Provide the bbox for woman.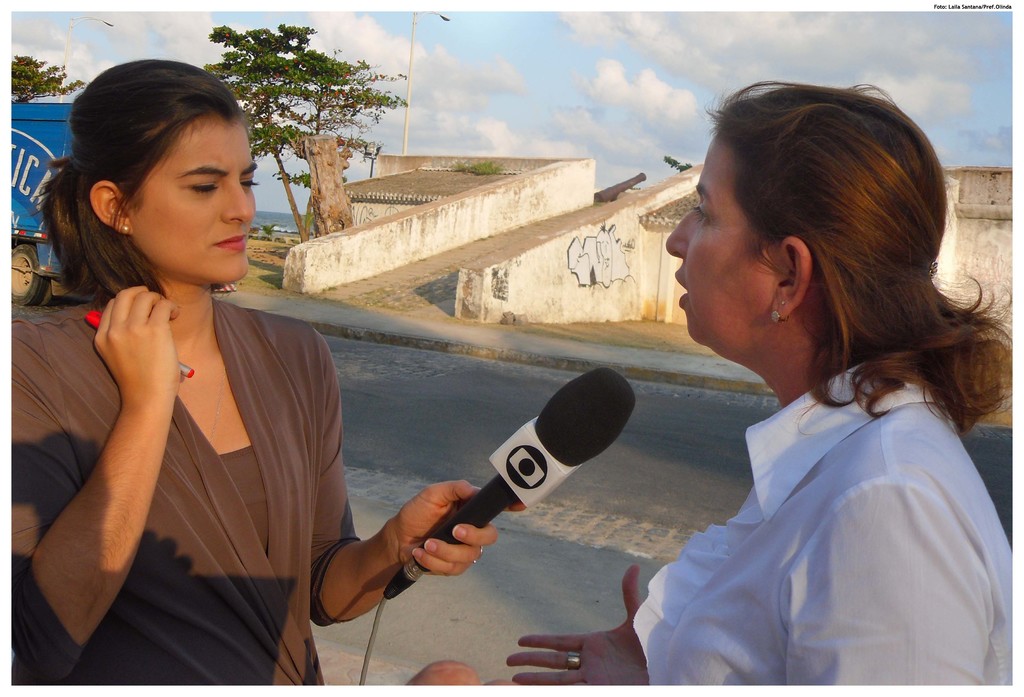
bbox=[3, 60, 530, 696].
